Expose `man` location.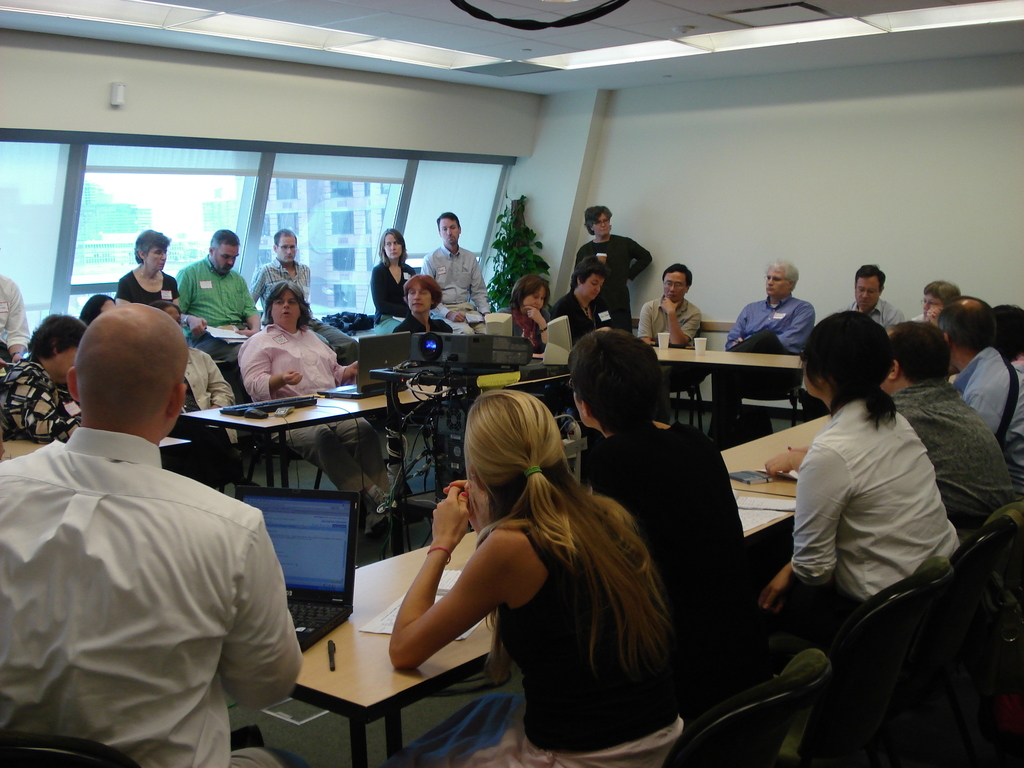
Exposed at Rect(173, 228, 259, 399).
